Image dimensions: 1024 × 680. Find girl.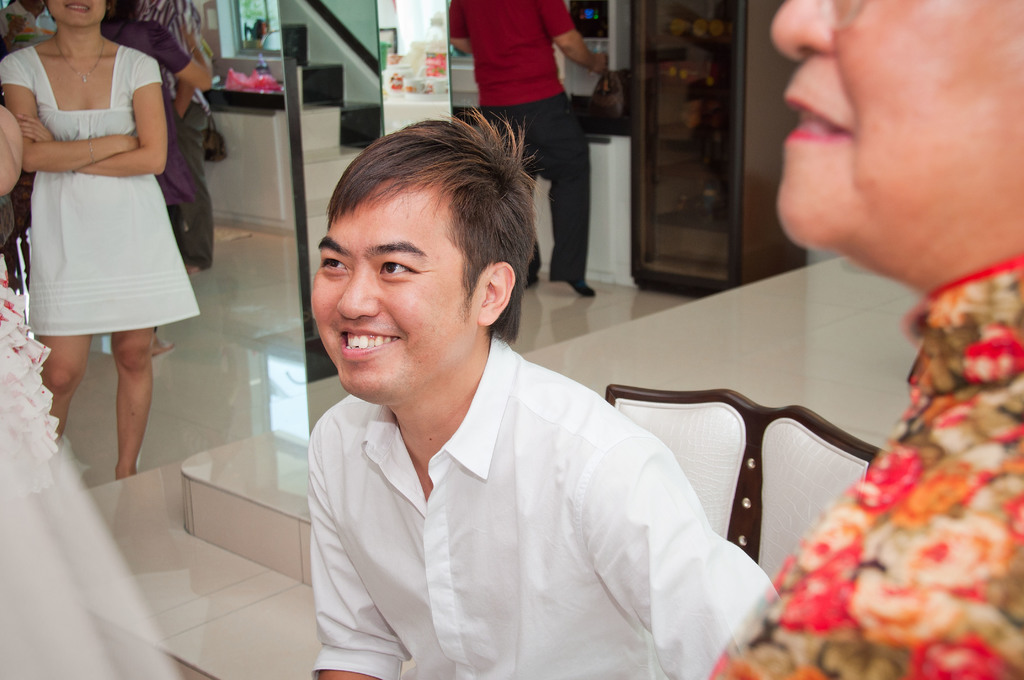
(1, 0, 225, 464).
